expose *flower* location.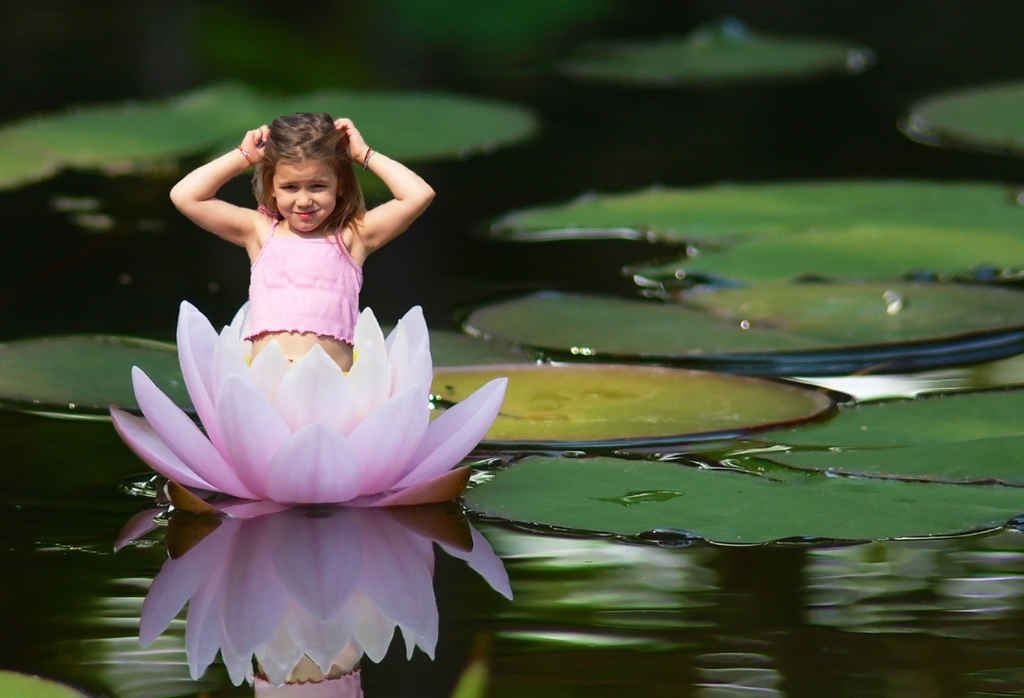
Exposed at [x1=109, y1=297, x2=506, y2=520].
